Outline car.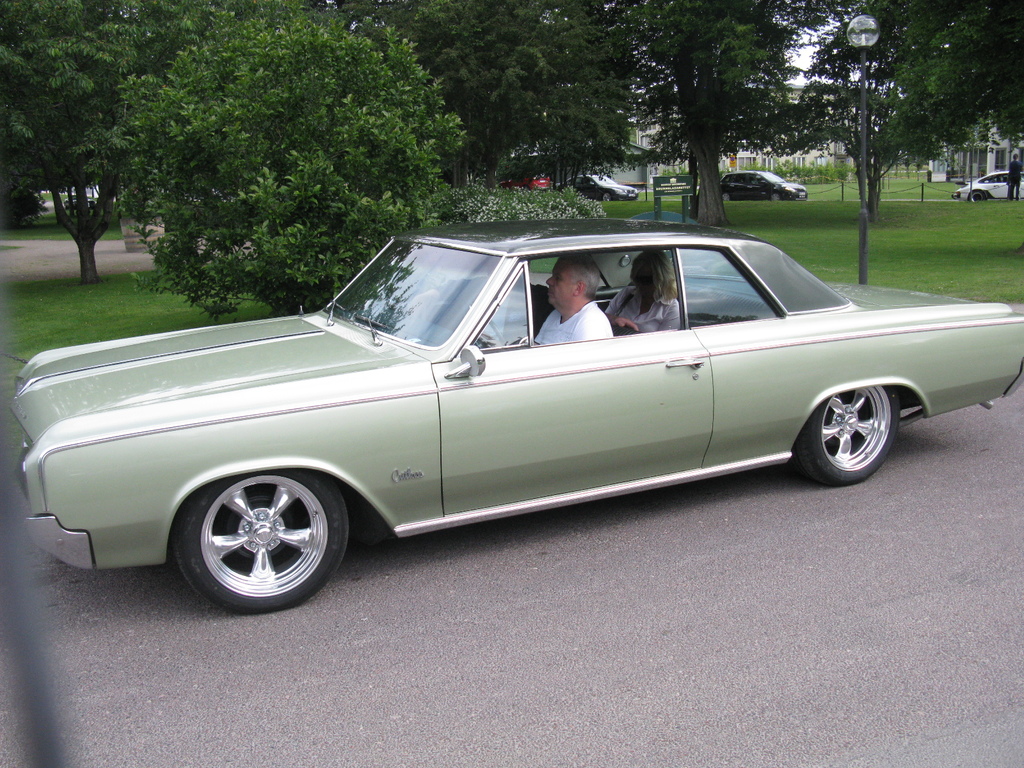
Outline: (x1=550, y1=170, x2=637, y2=201).
